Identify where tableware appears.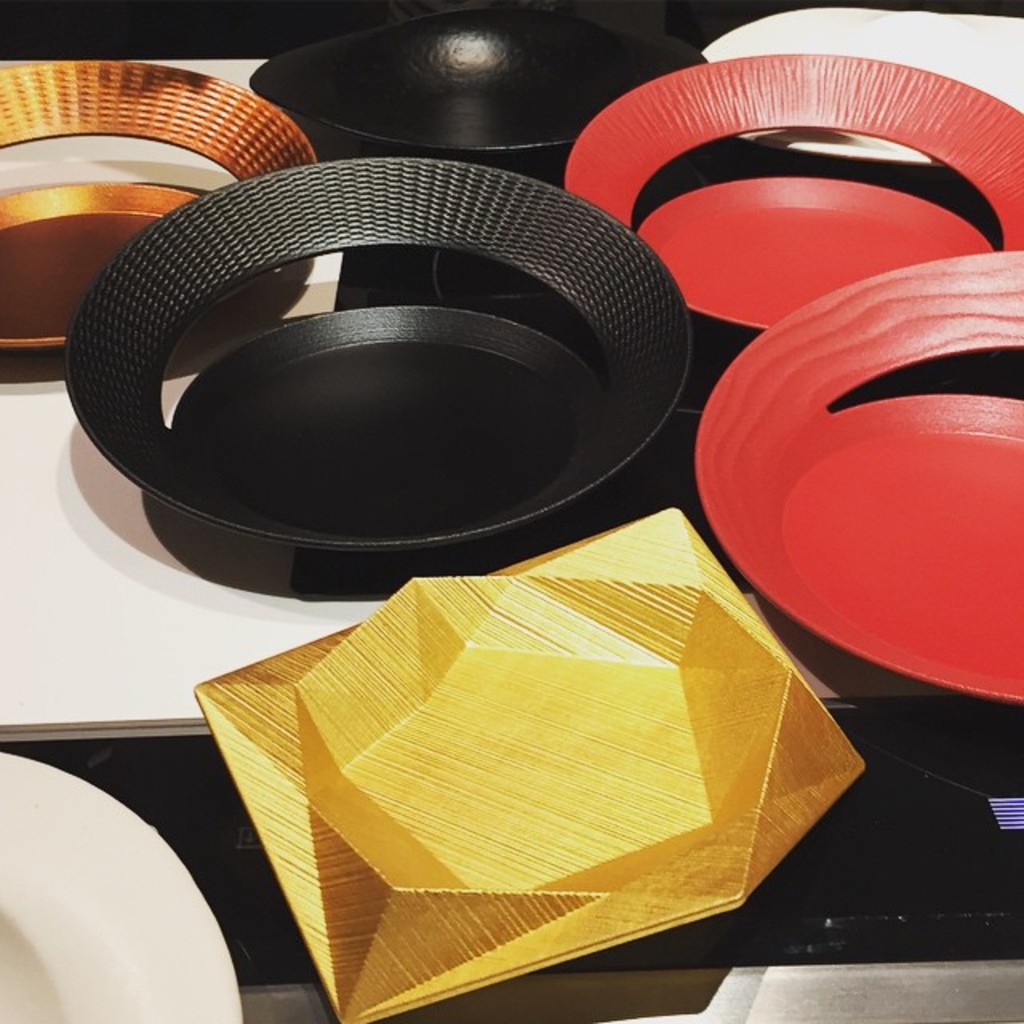
Appears at [0, 62, 320, 352].
